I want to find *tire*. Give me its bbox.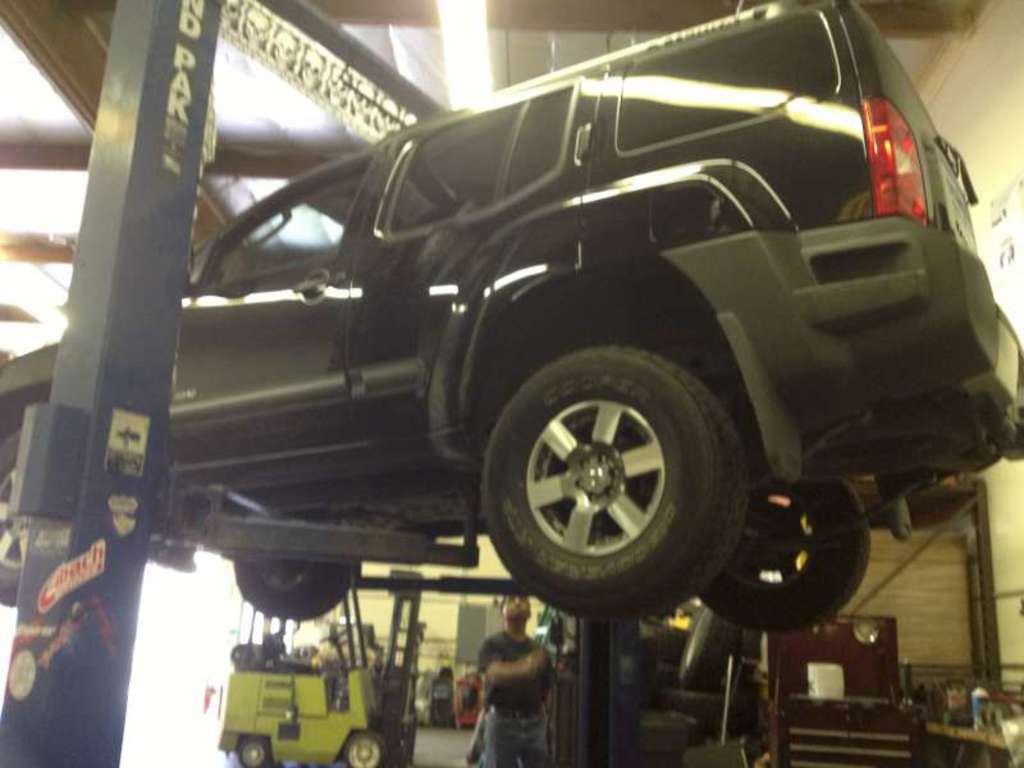
[x1=340, y1=727, x2=389, y2=767].
